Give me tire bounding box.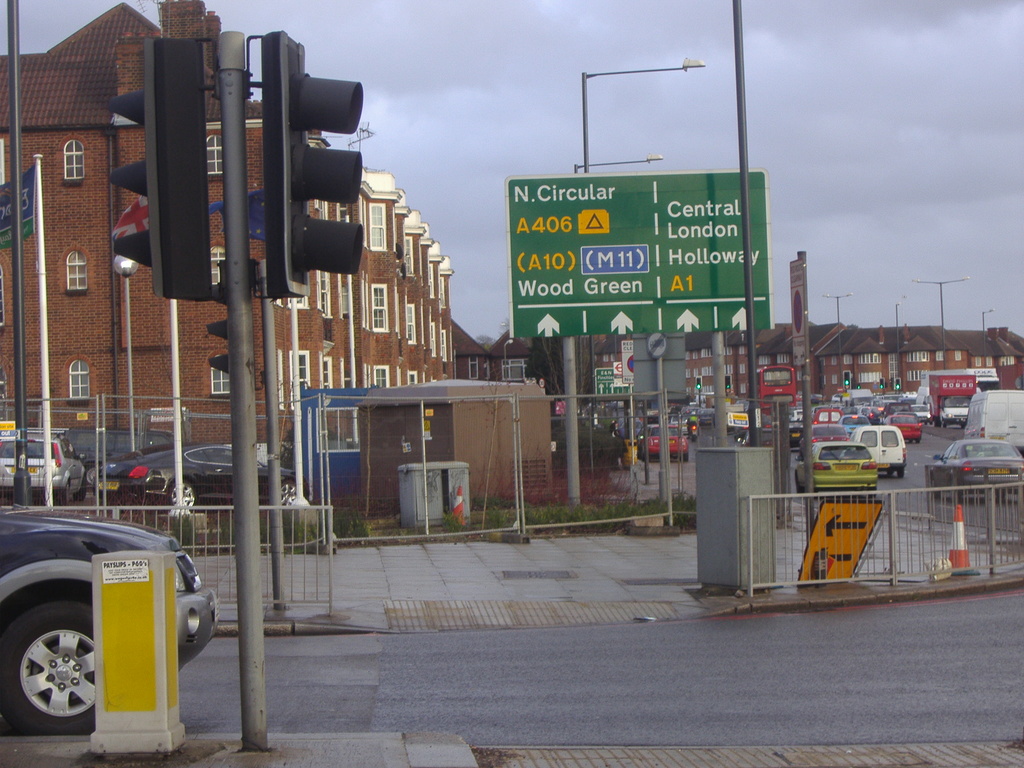
[x1=898, y1=452, x2=905, y2=481].
